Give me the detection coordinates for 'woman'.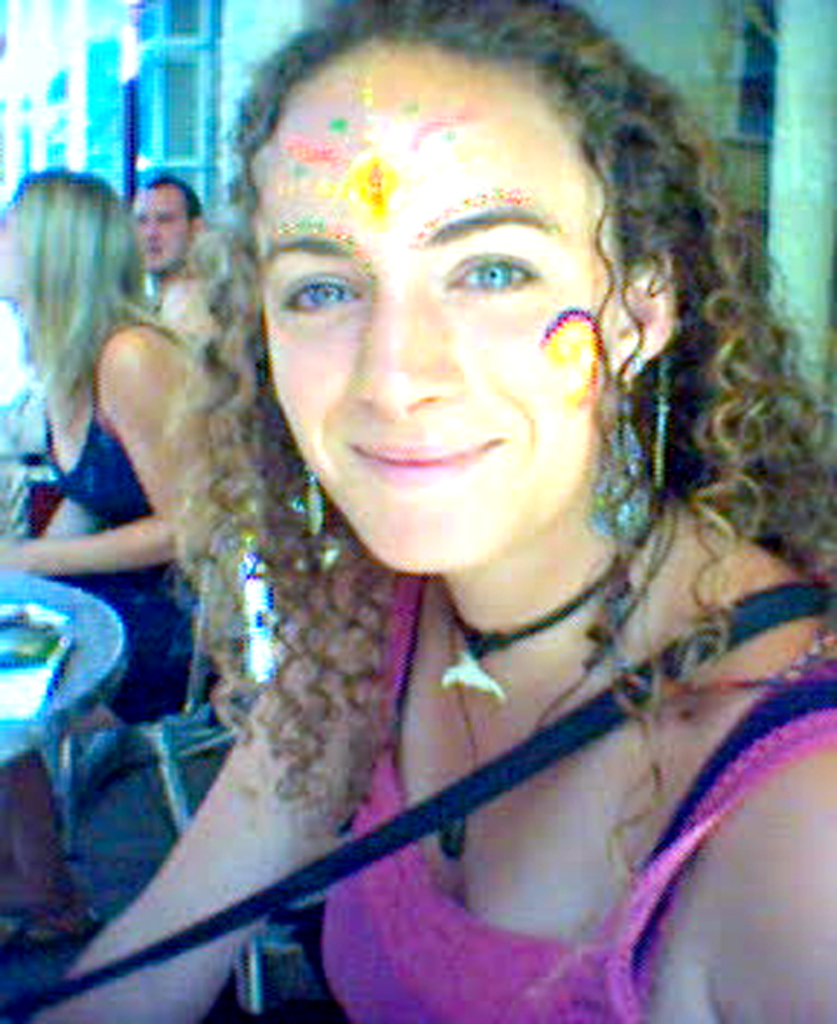
box(56, 9, 804, 1014).
